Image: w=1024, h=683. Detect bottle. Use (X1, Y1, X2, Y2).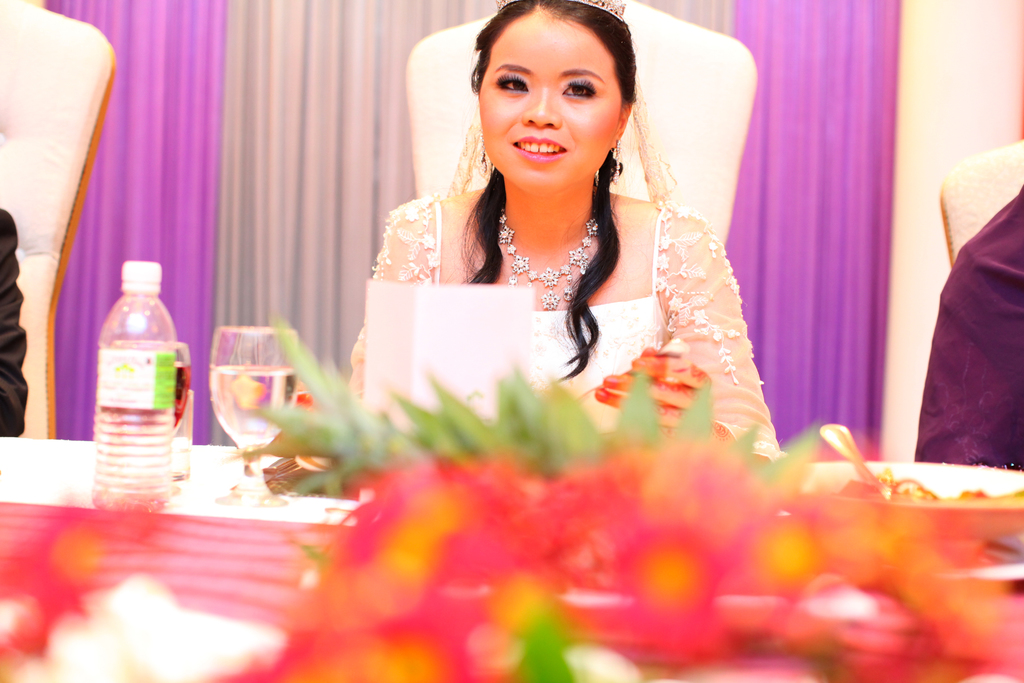
(90, 250, 180, 503).
